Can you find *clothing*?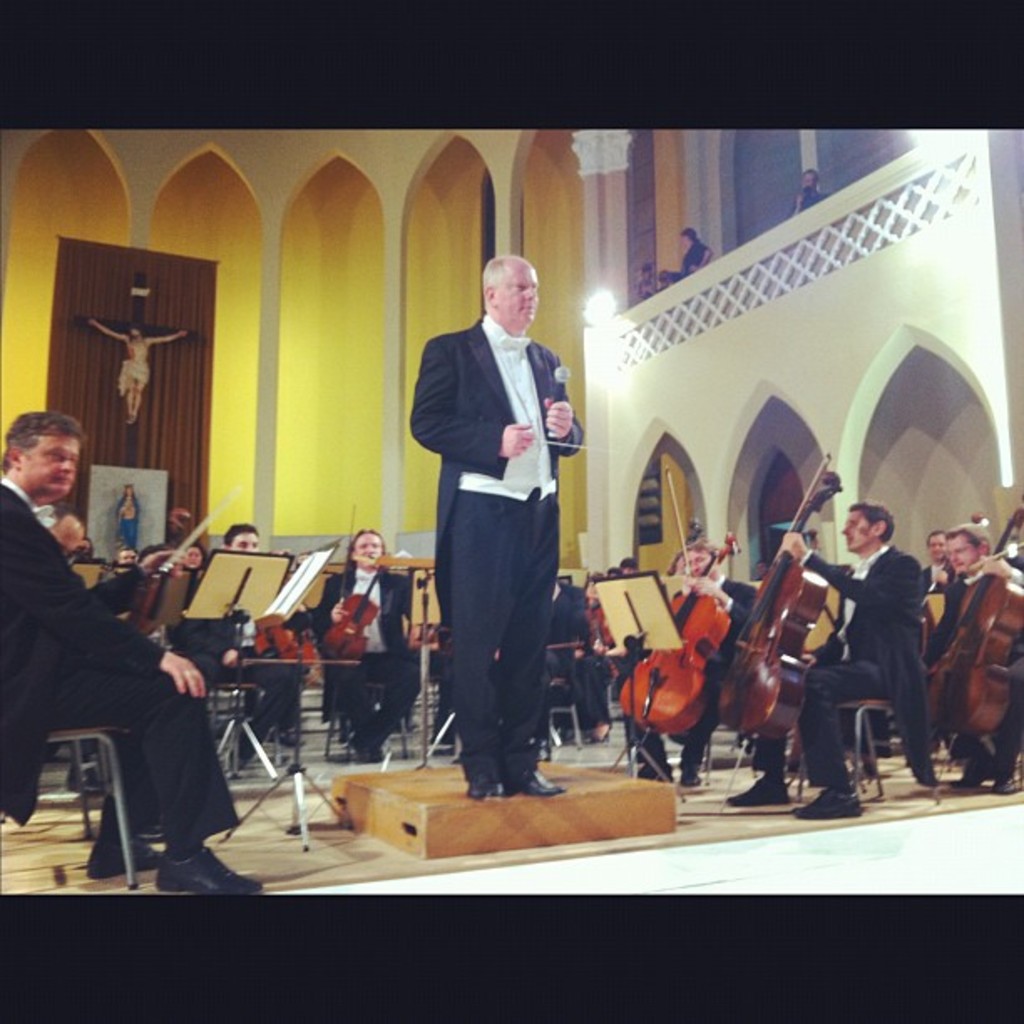
Yes, bounding box: <bbox>119, 495, 137, 550</bbox>.
